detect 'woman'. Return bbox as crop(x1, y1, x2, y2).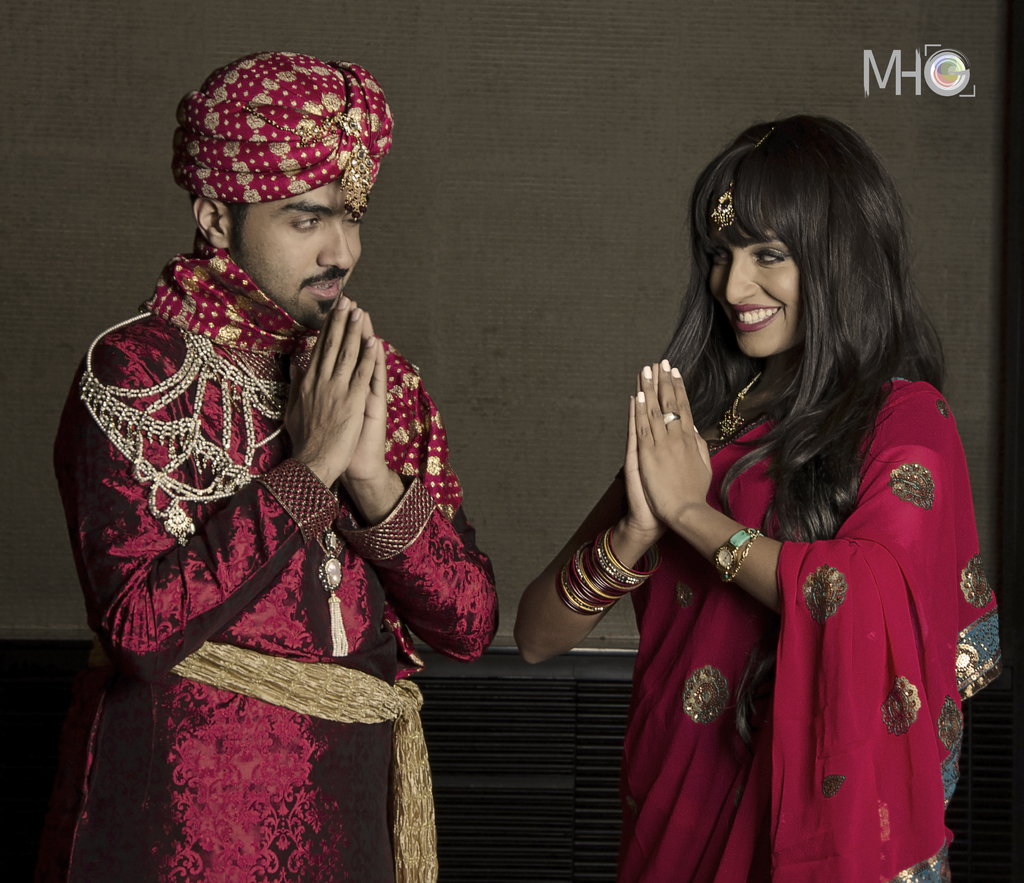
crop(573, 125, 980, 882).
